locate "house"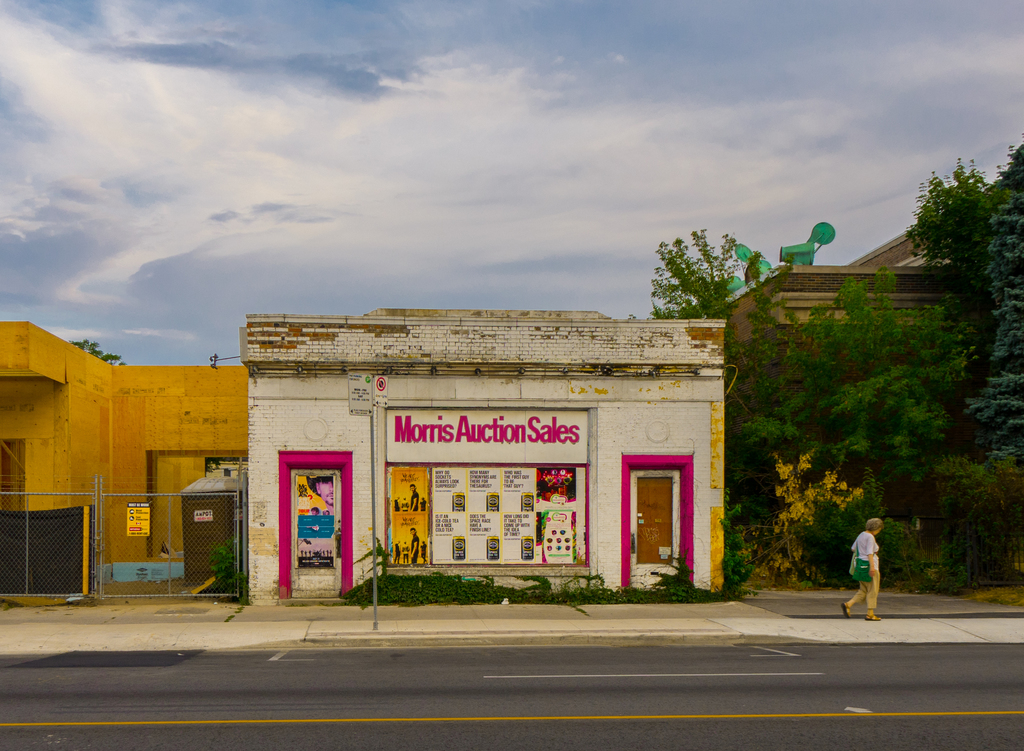
crop(118, 283, 764, 620)
